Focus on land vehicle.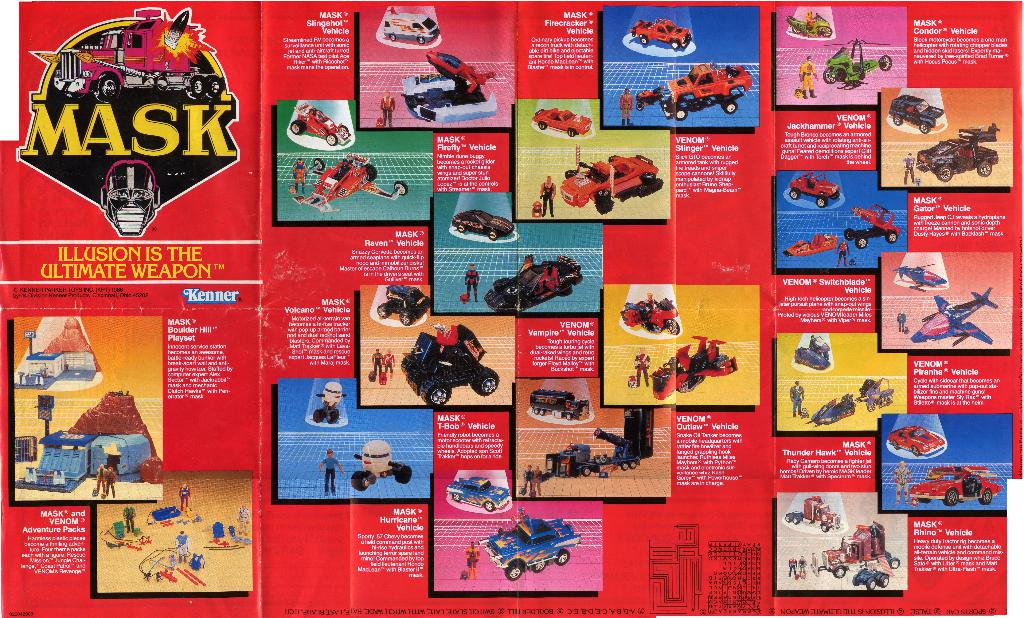
Focused at select_region(399, 47, 499, 121).
